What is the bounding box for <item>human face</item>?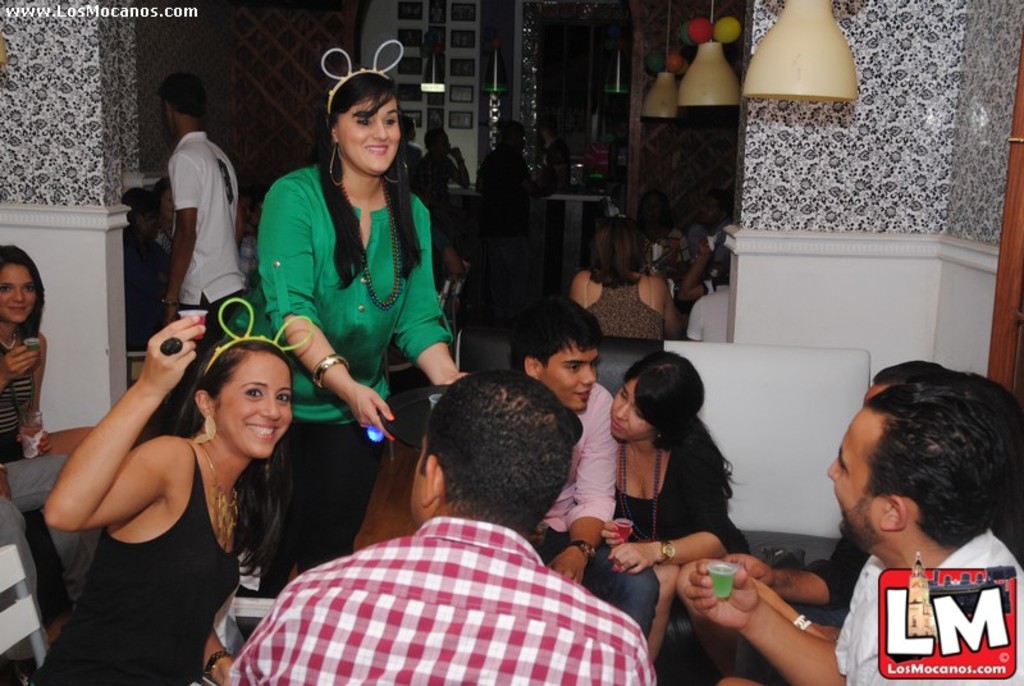
pyautogui.locateOnScreen(216, 353, 294, 461).
